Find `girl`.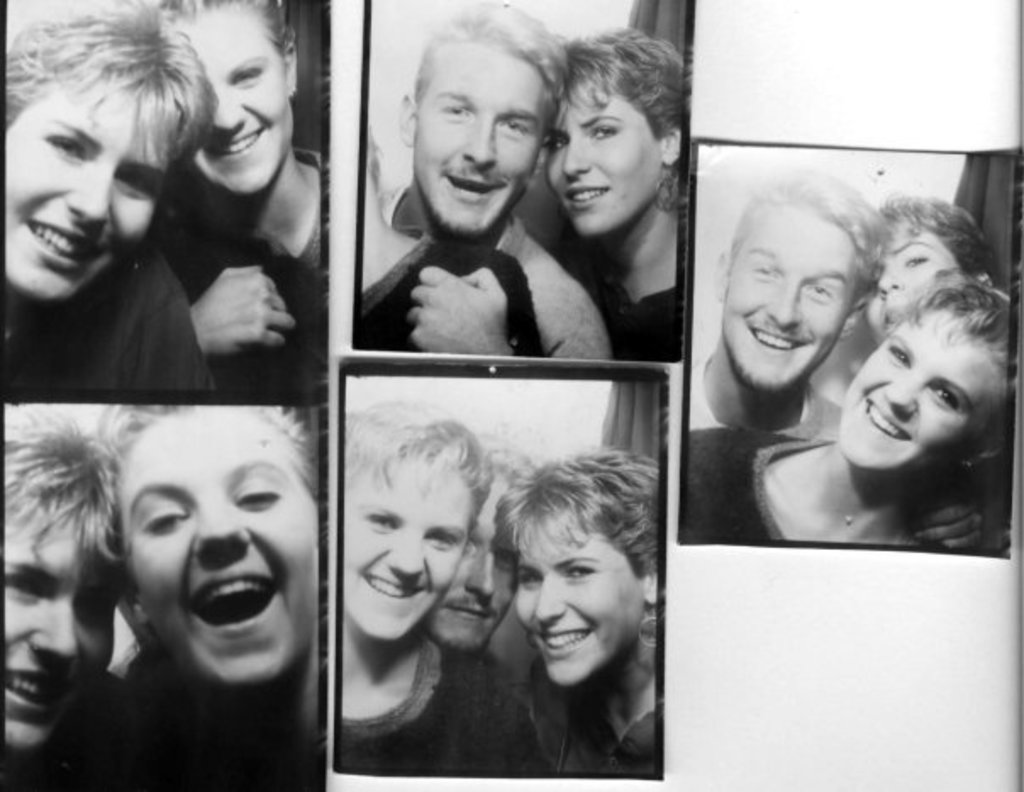
select_region(860, 188, 1012, 339).
